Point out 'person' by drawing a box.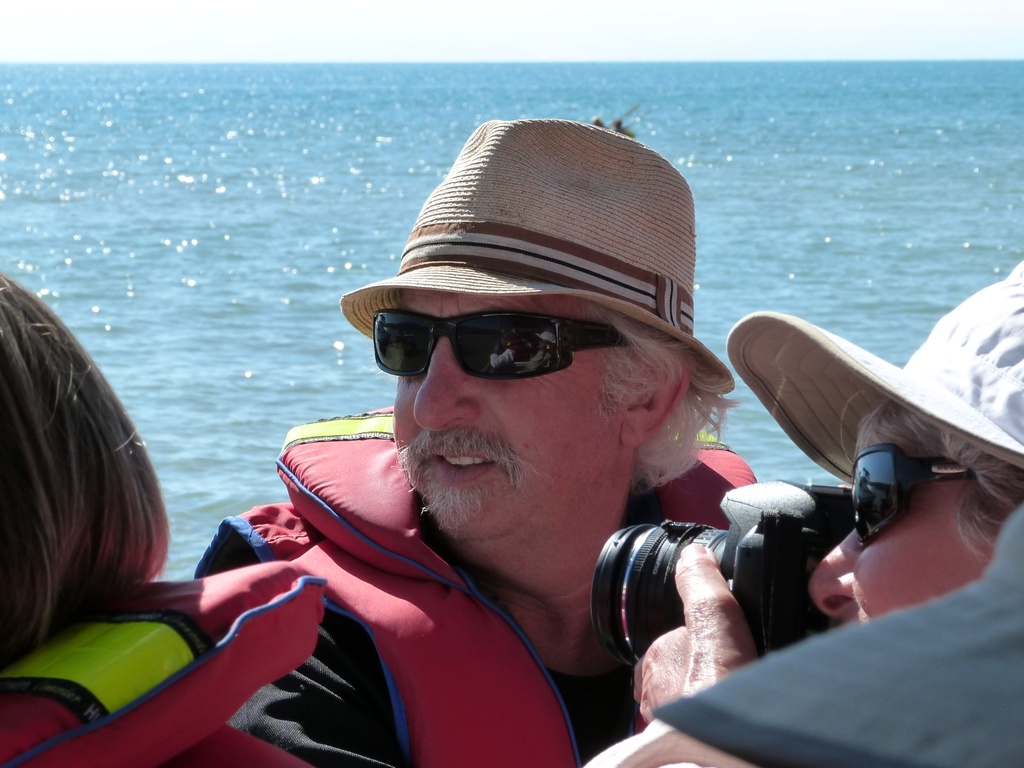
573 258 1023 767.
